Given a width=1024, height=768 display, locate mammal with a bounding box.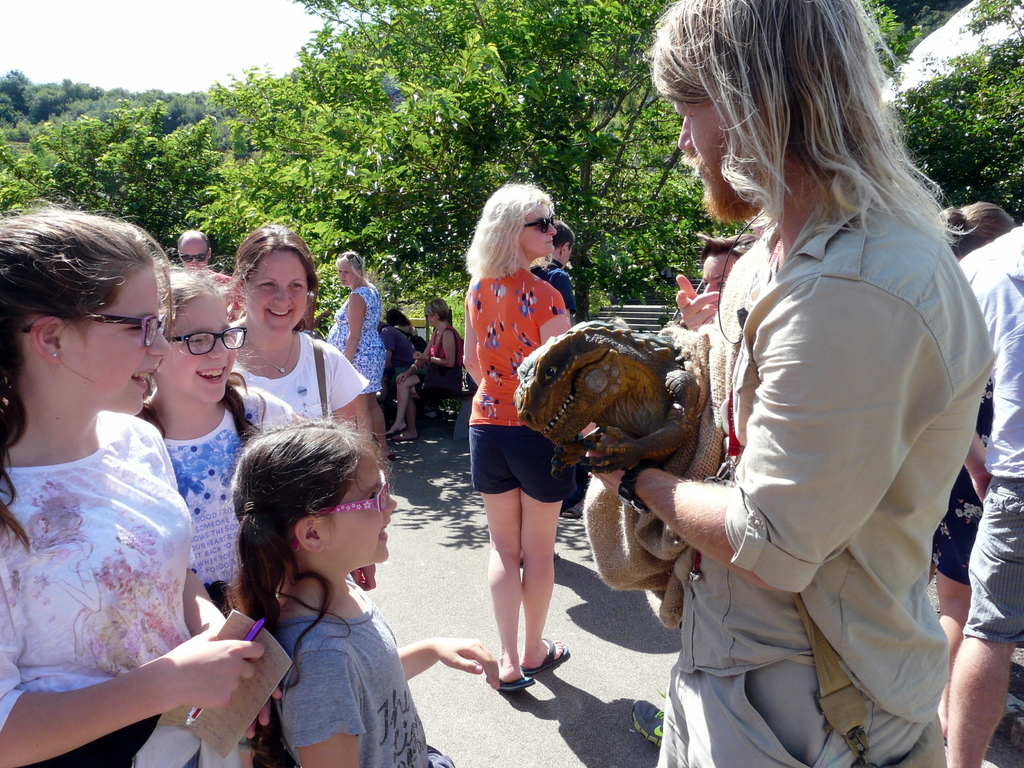
Located: bbox(390, 298, 471, 445).
